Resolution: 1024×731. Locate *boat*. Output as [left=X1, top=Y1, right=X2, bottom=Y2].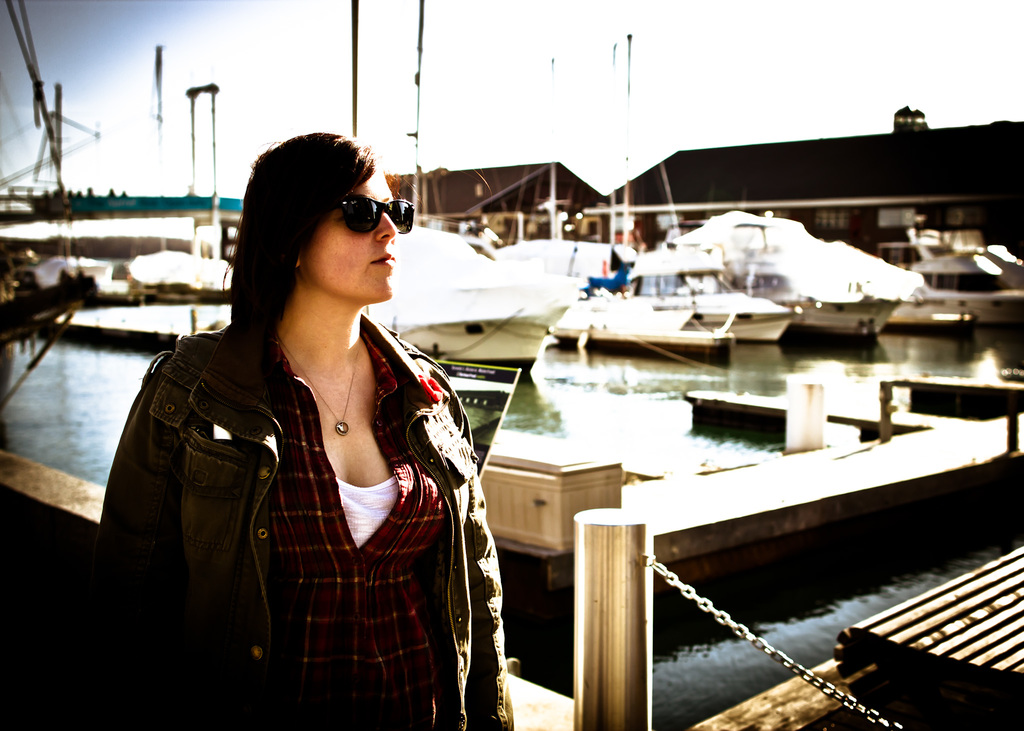
[left=364, top=222, right=577, bottom=372].
